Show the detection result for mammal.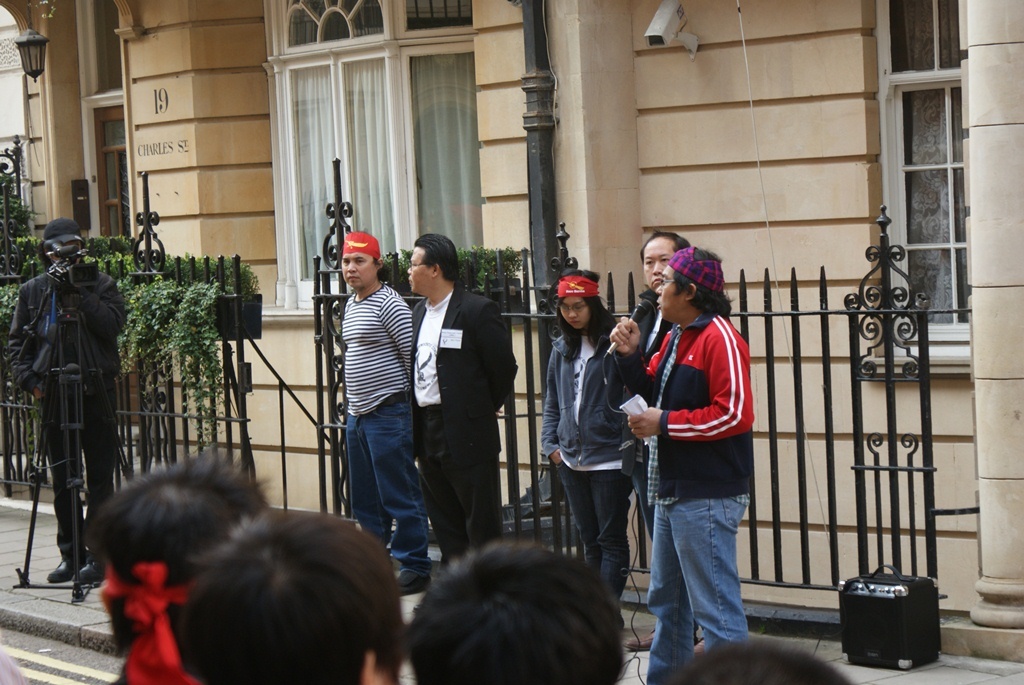
x1=401 y1=534 x2=639 y2=684.
